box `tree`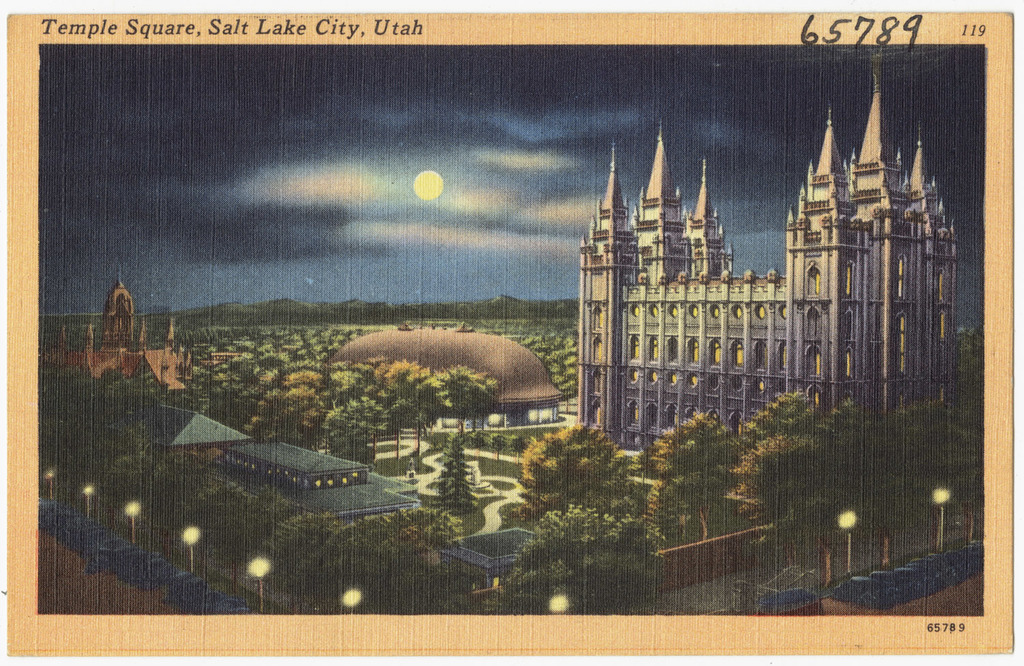
[x1=425, y1=362, x2=505, y2=420]
